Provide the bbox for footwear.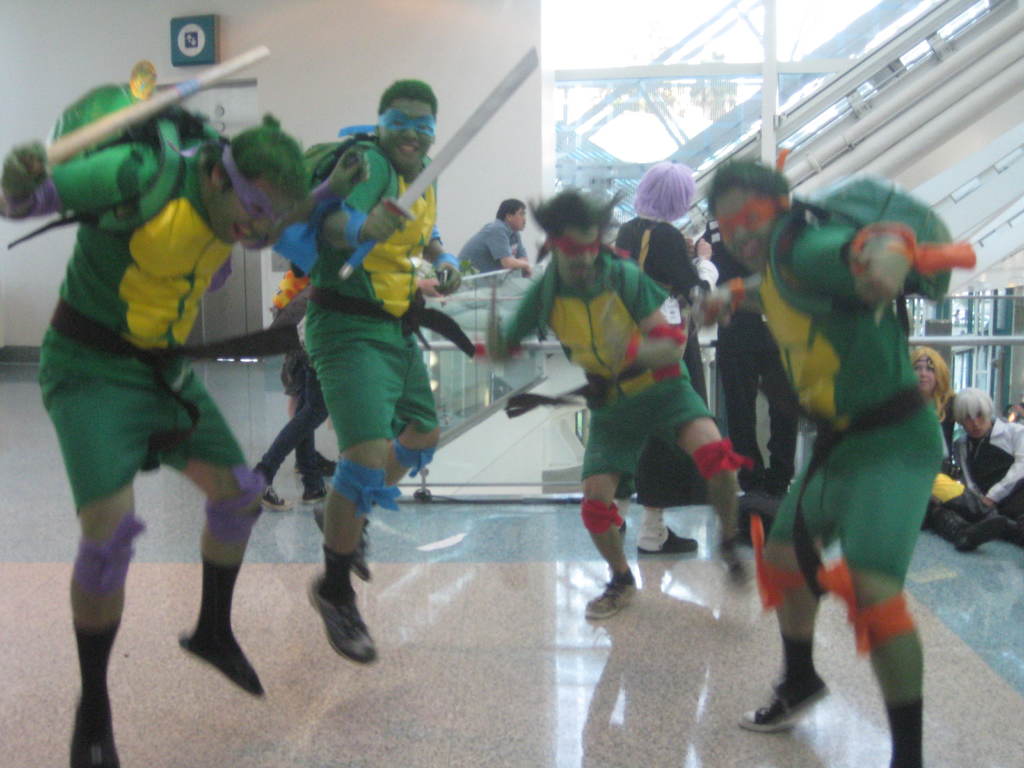
<region>300, 576, 377, 669</region>.
